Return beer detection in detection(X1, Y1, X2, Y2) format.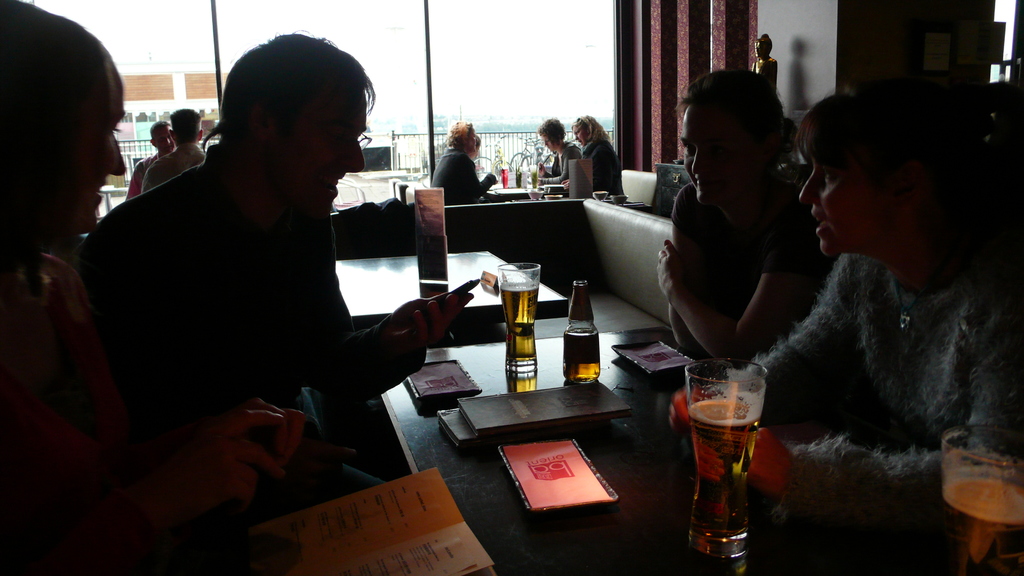
detection(690, 397, 763, 545).
